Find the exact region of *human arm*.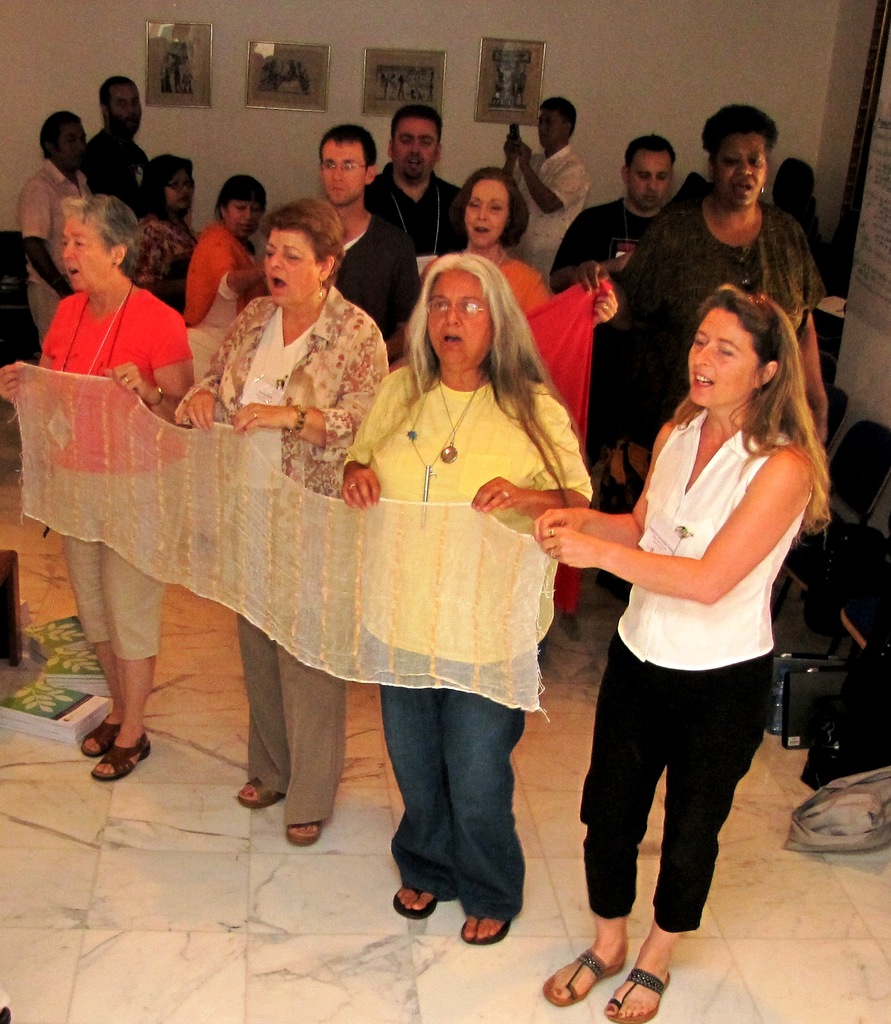
Exact region: 325:365:407:531.
